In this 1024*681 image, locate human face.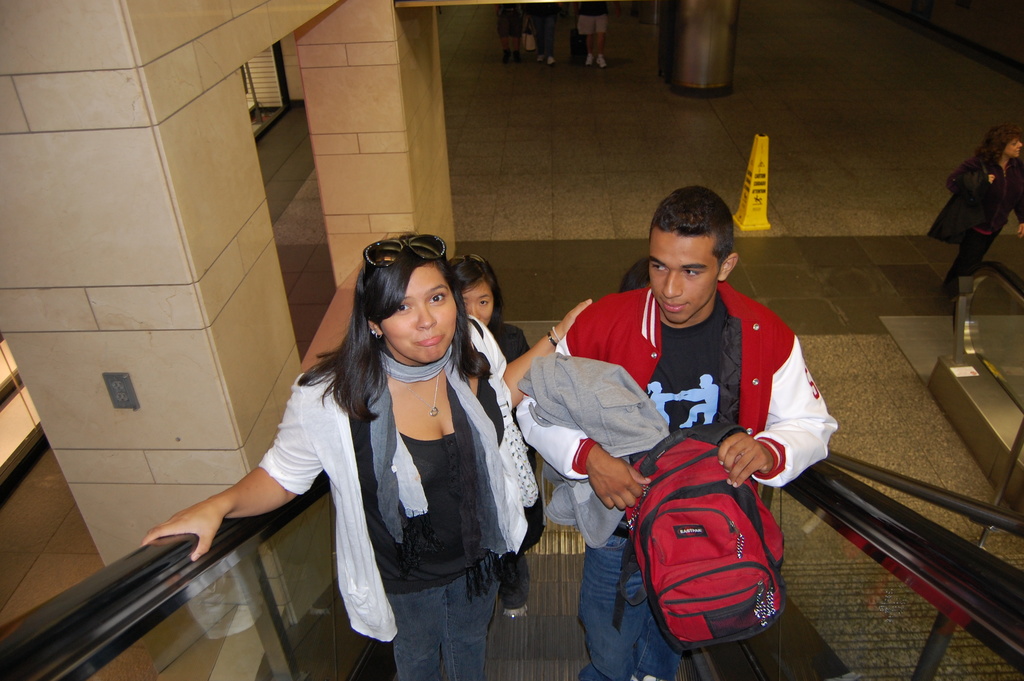
Bounding box: x1=381, y1=272, x2=460, y2=356.
